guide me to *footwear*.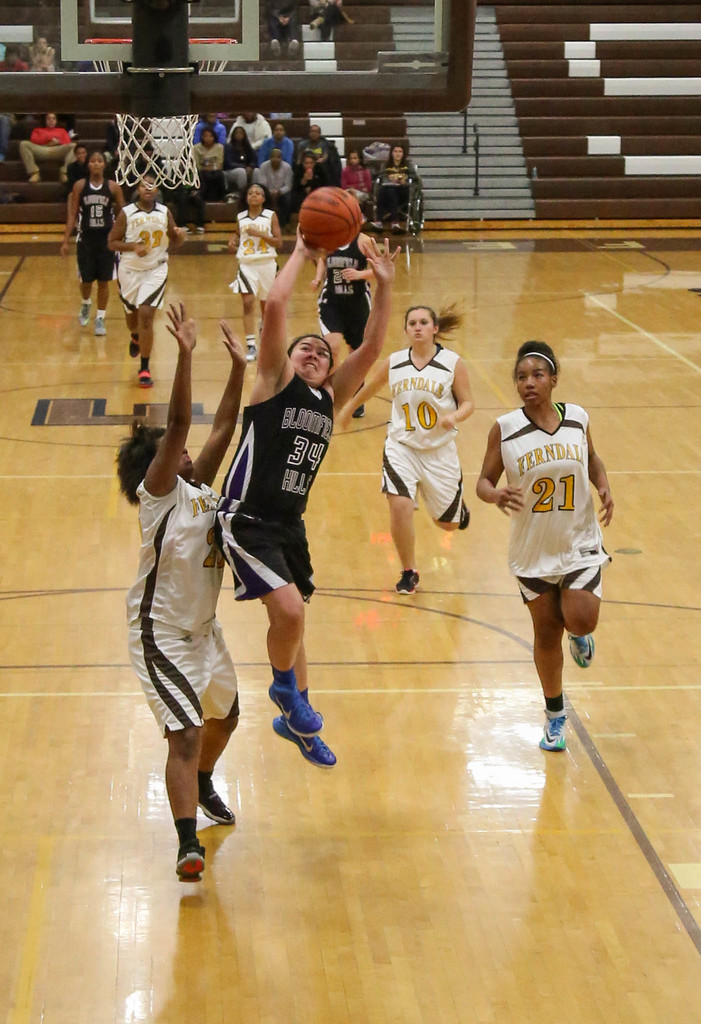
Guidance: <box>87,316,104,333</box>.
